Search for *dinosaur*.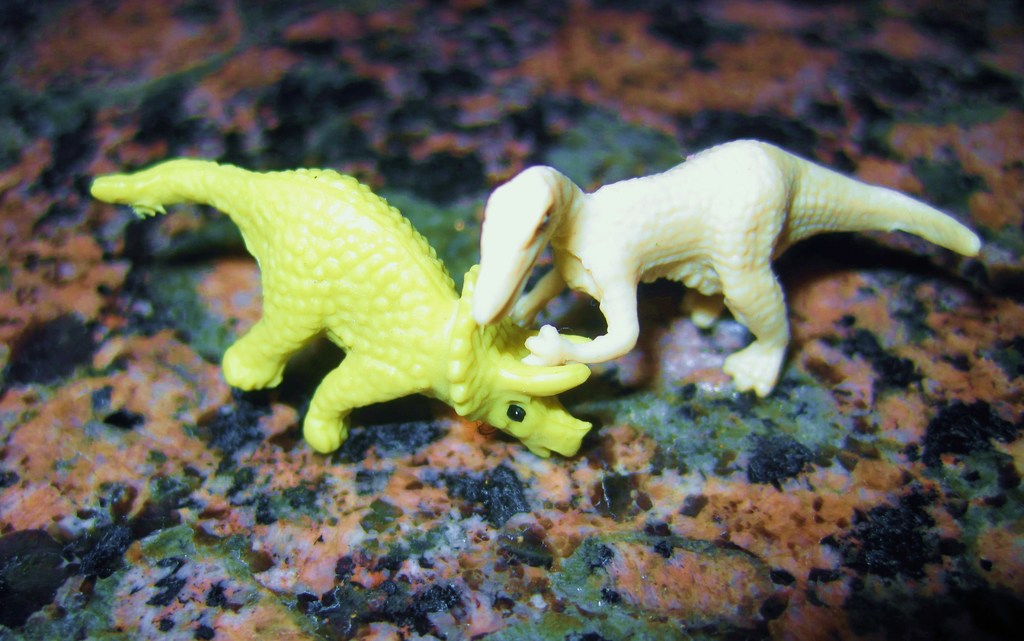
Found at {"left": 86, "top": 156, "right": 591, "bottom": 453}.
